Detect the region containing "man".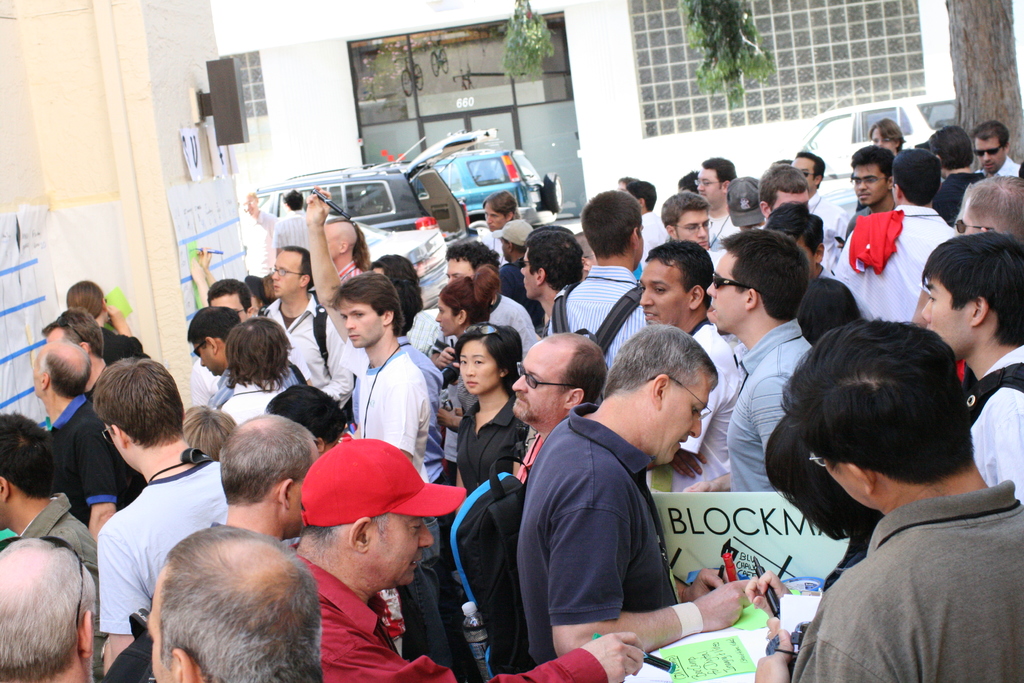
x1=616, y1=176, x2=666, y2=261.
